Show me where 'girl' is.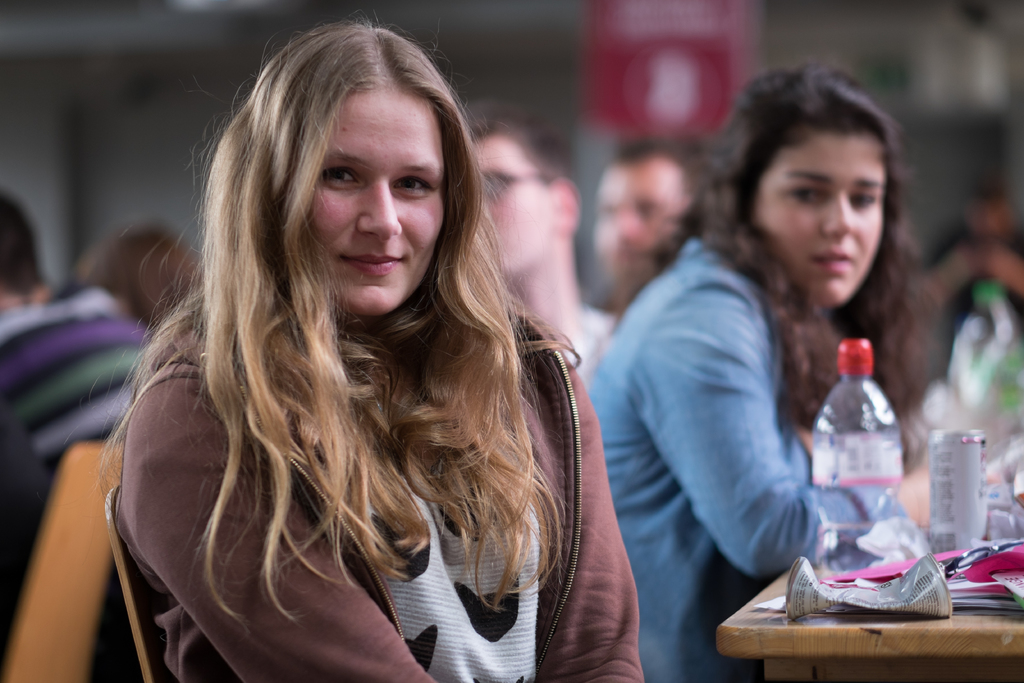
'girl' is at {"left": 112, "top": 19, "right": 646, "bottom": 682}.
